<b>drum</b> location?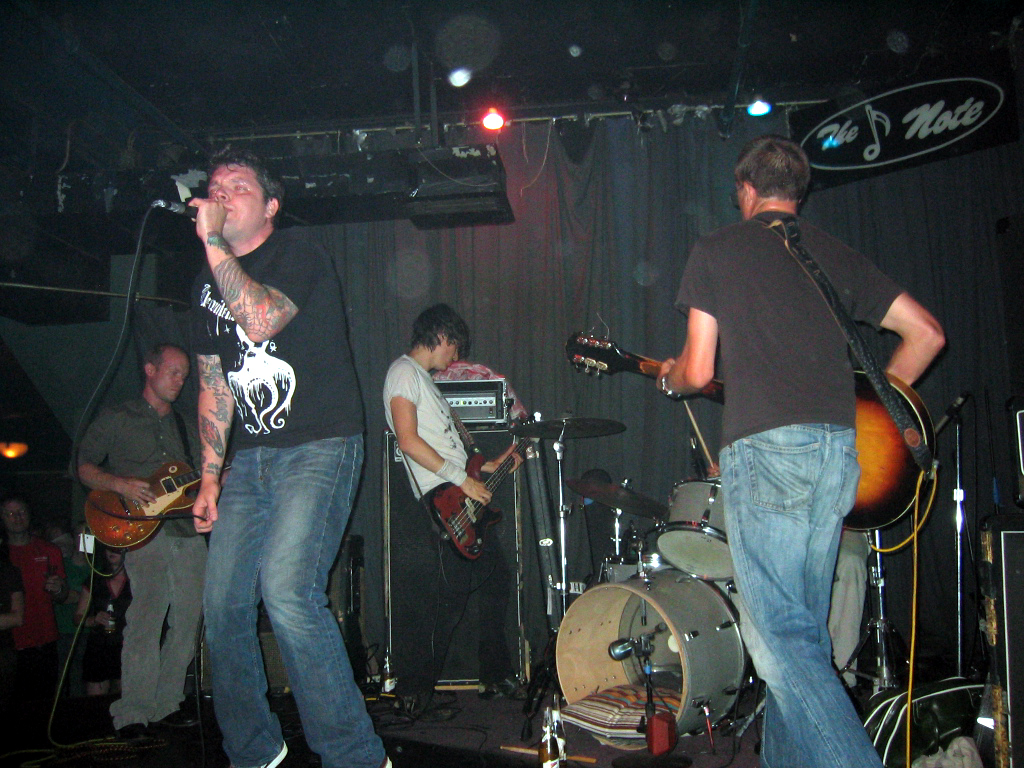
region(657, 477, 736, 583)
